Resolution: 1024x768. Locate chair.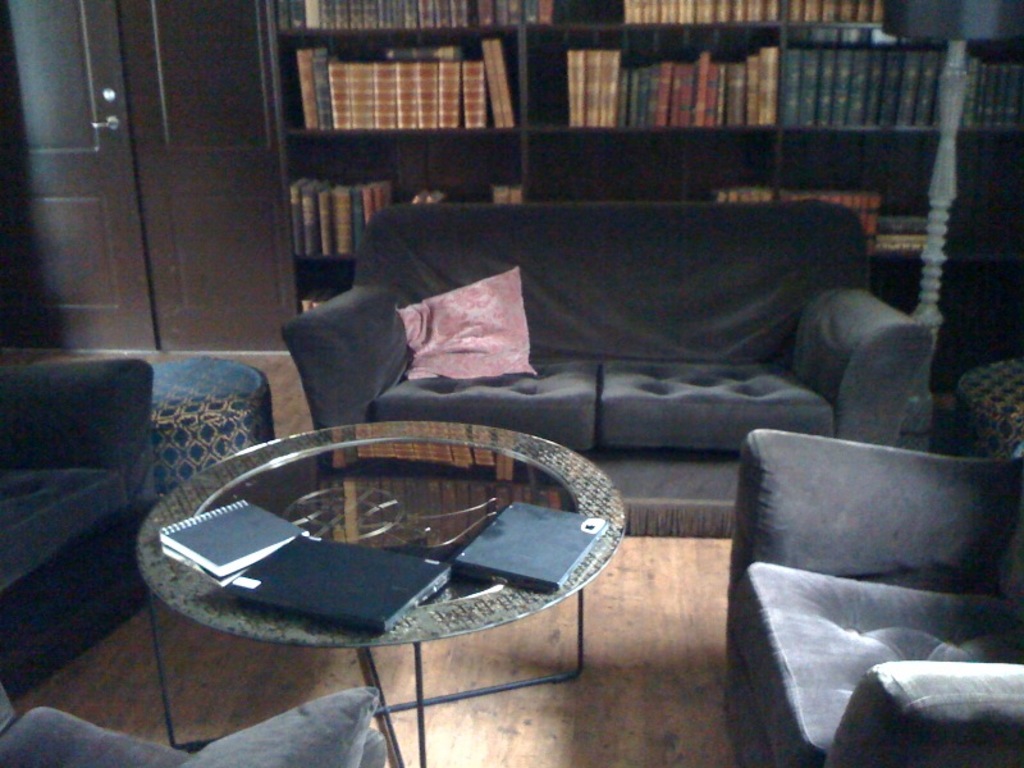
region(0, 361, 159, 701).
